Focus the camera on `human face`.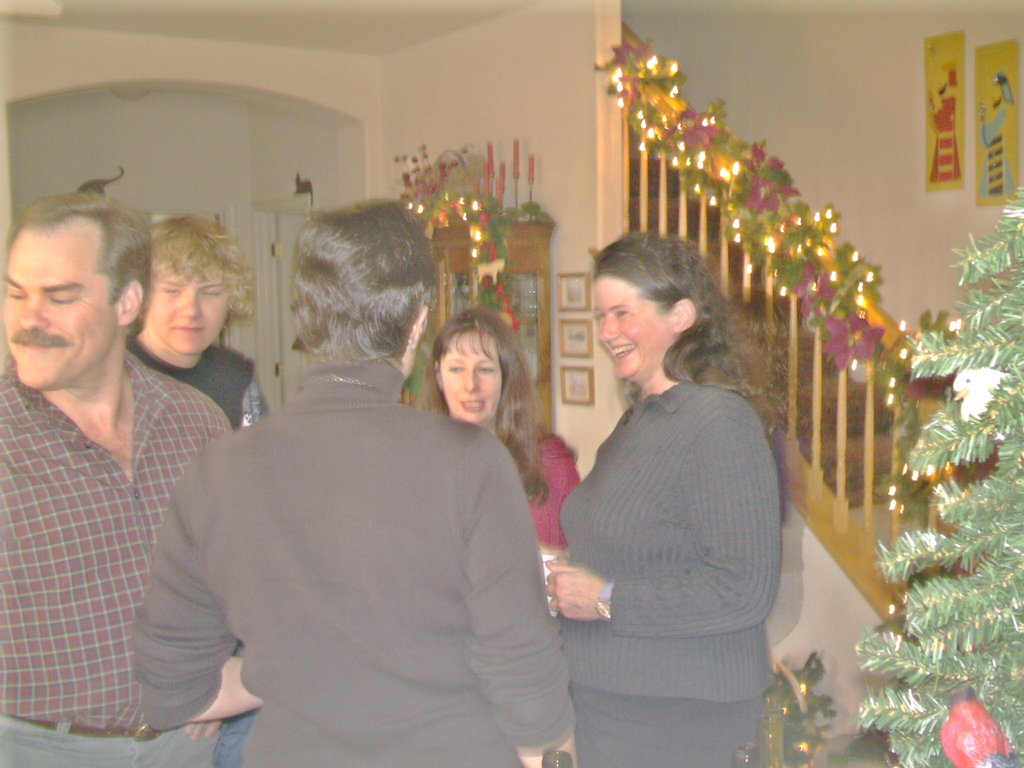
Focus region: x1=598, y1=276, x2=674, y2=381.
